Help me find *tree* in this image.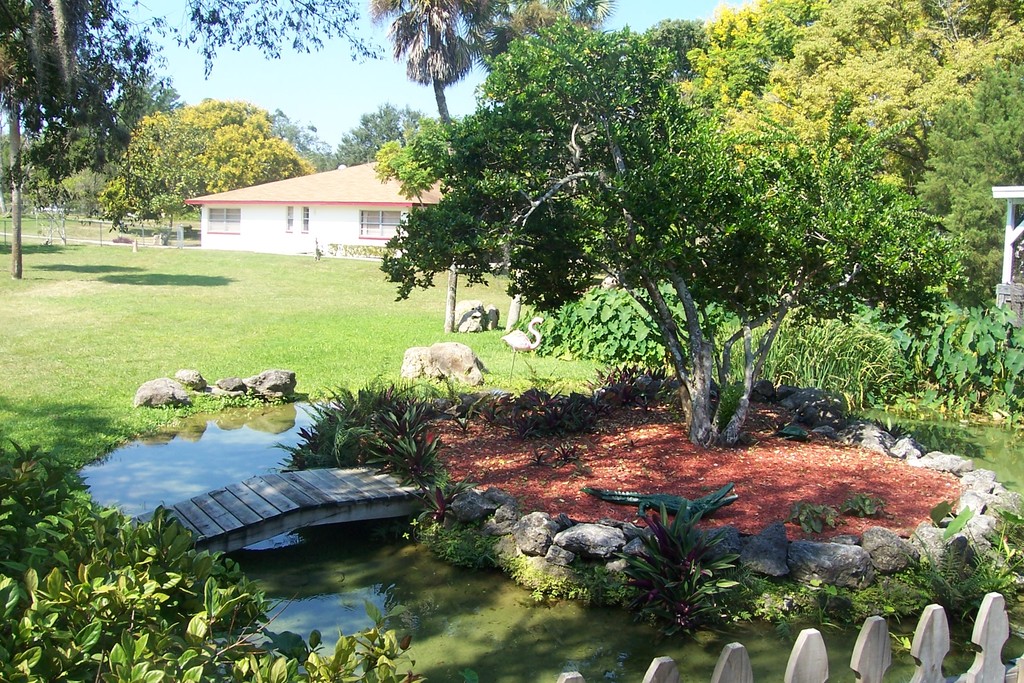
Found it: [168,0,388,83].
